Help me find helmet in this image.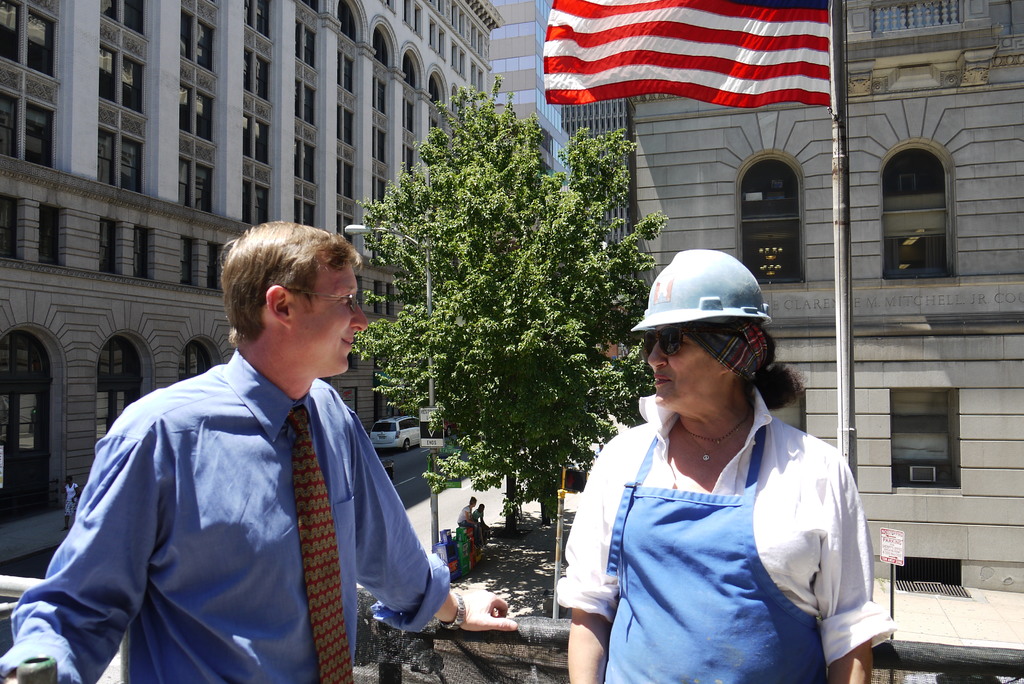
Found it: x1=627 y1=249 x2=771 y2=332.
